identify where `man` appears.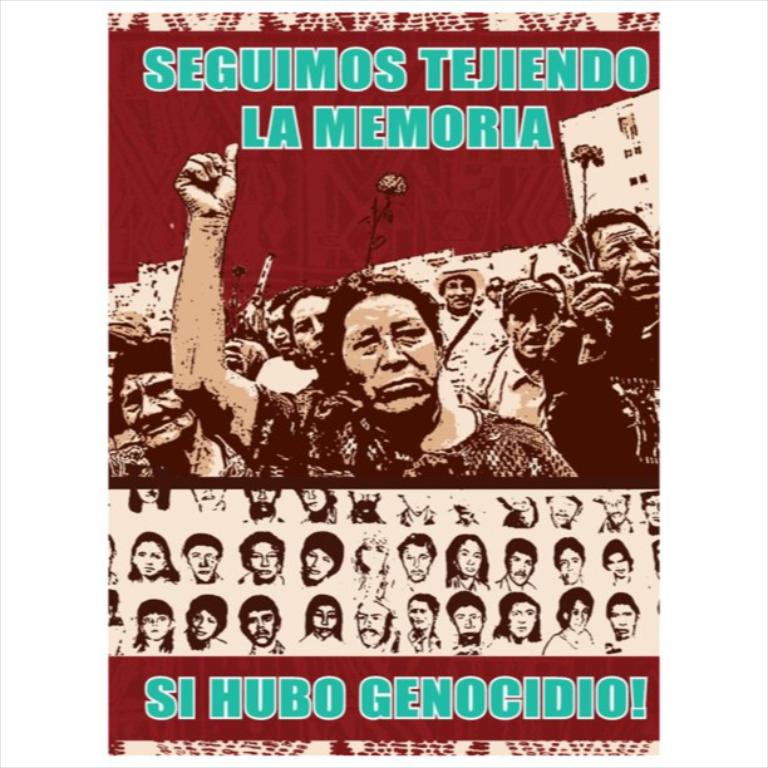
Appears at select_region(393, 531, 438, 586).
